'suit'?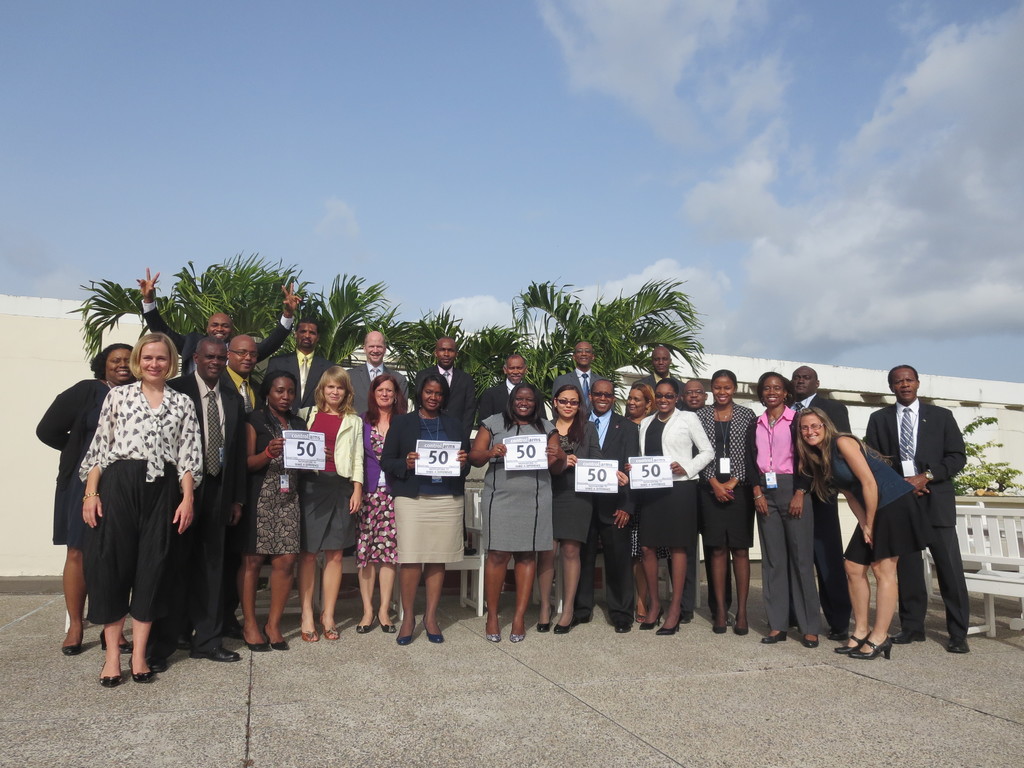
x1=637 y1=377 x2=692 y2=408
